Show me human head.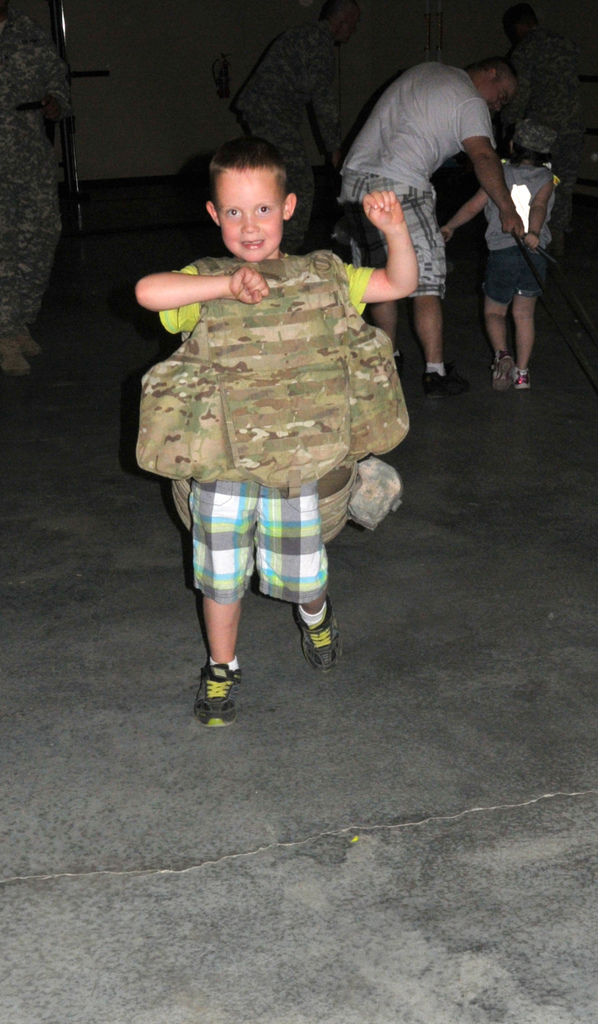
human head is here: <bbox>513, 119, 554, 166</bbox>.
